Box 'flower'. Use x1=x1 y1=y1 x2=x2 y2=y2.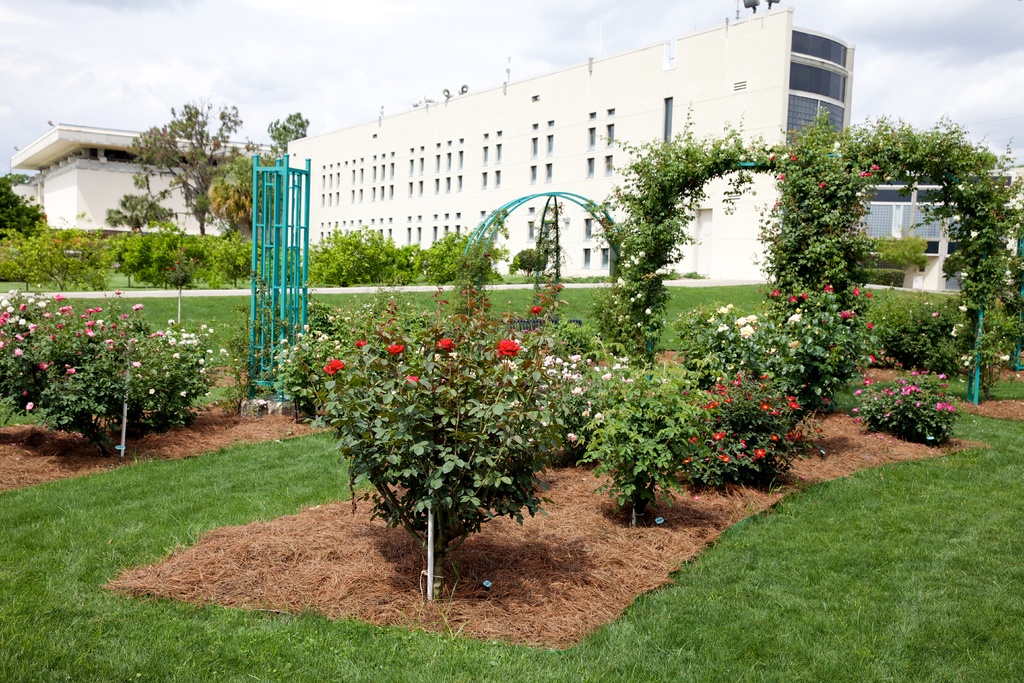
x1=497 y1=335 x2=520 y2=354.
